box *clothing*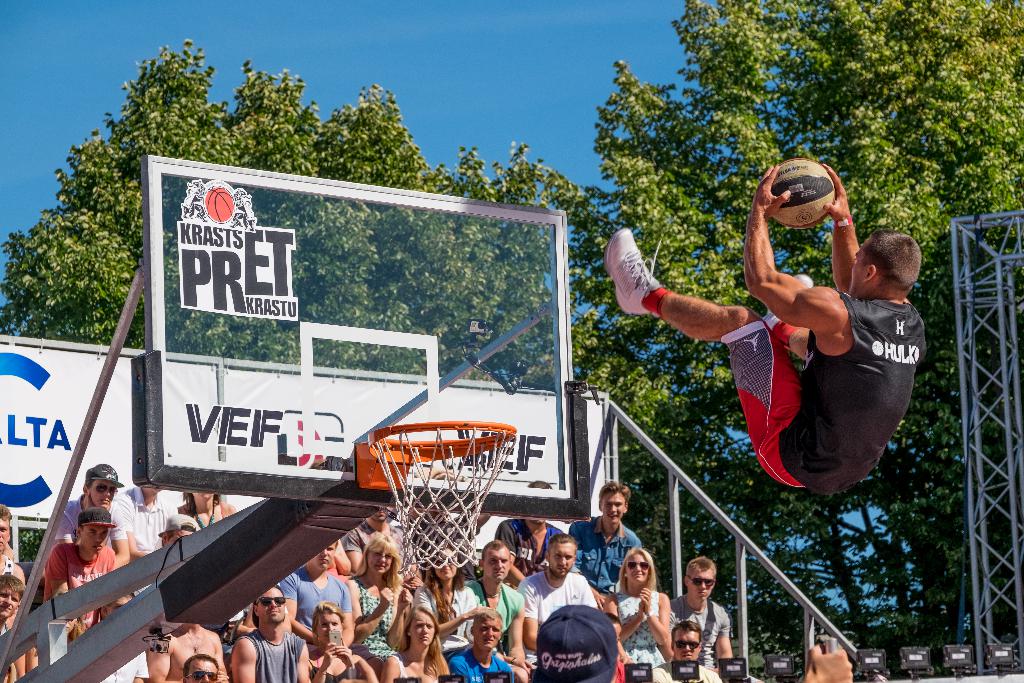
bbox(520, 572, 598, 642)
